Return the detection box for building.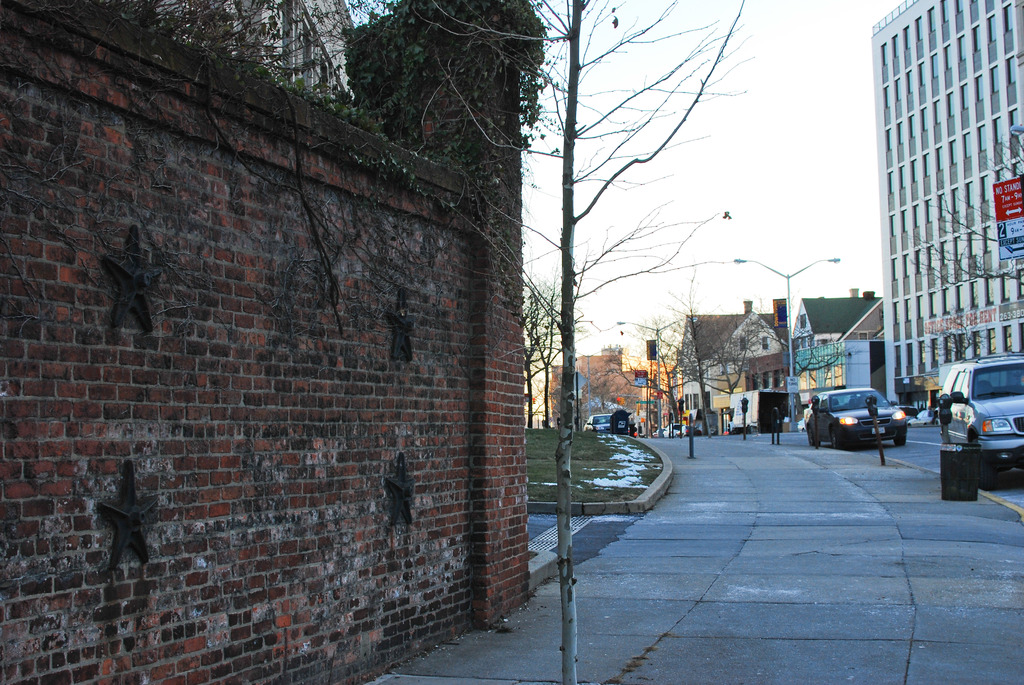
[left=0, top=0, right=536, bottom=684].
